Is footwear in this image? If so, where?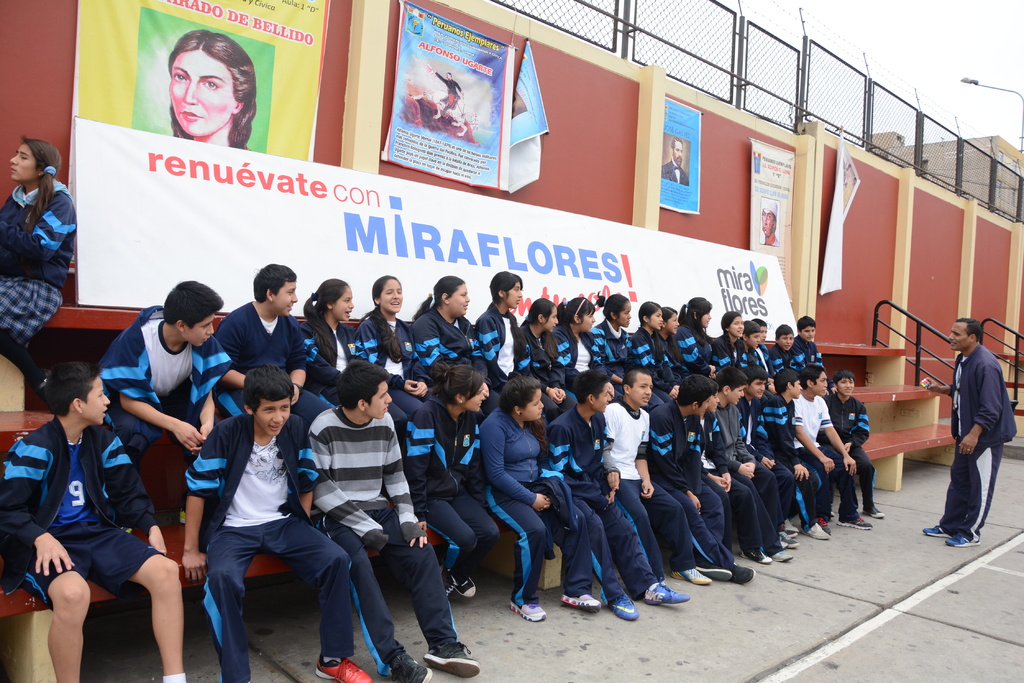
Yes, at [802,522,832,540].
